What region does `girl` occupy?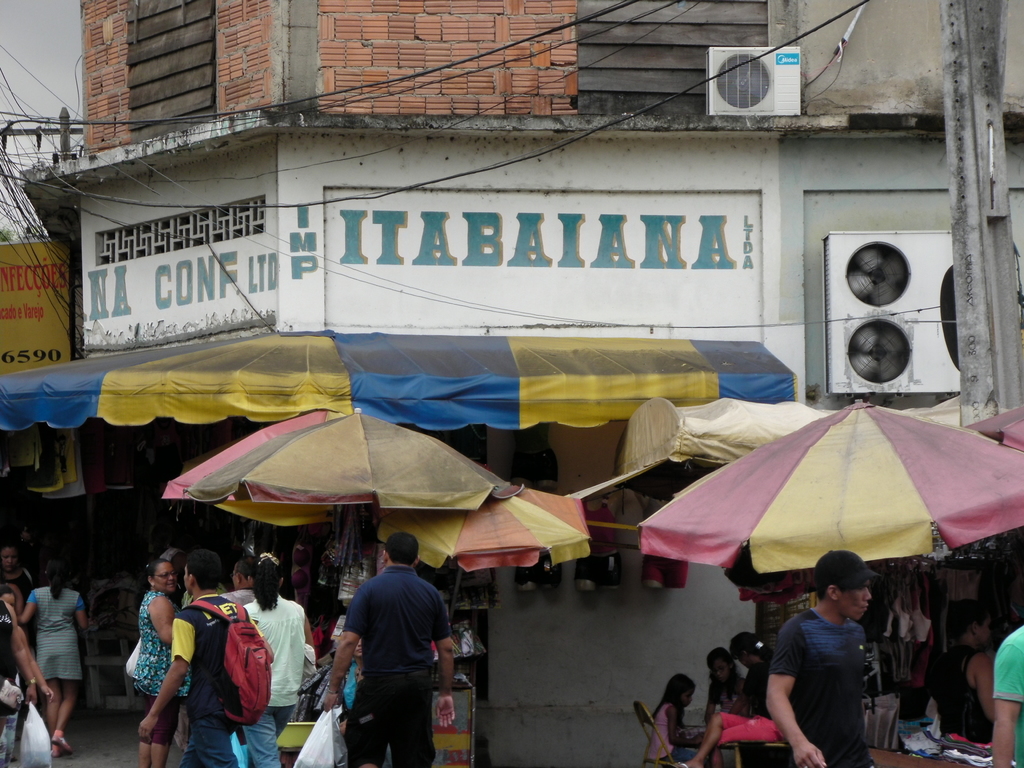
box=[701, 642, 743, 729].
